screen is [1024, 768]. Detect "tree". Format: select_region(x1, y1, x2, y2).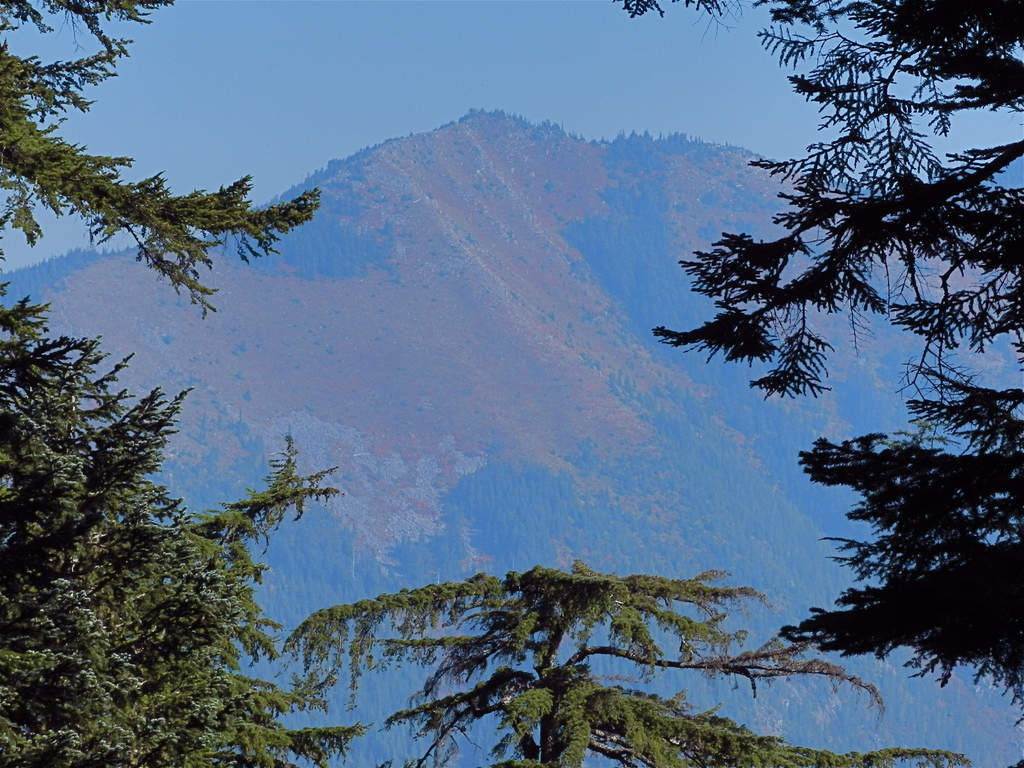
select_region(8, 285, 358, 767).
